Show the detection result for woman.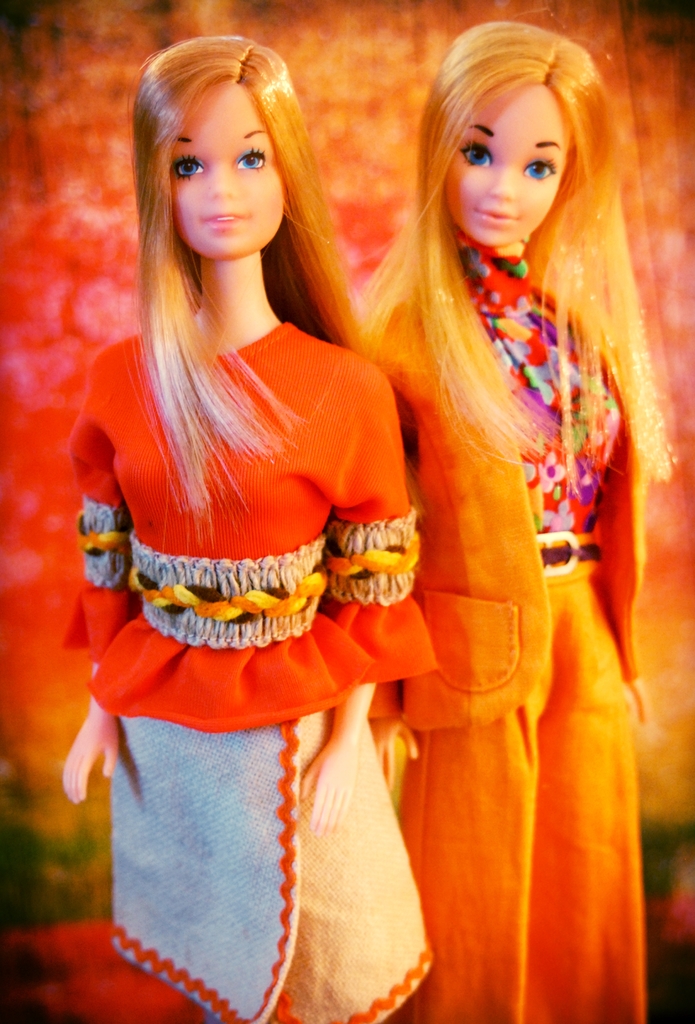
(left=343, top=20, right=653, bottom=1023).
